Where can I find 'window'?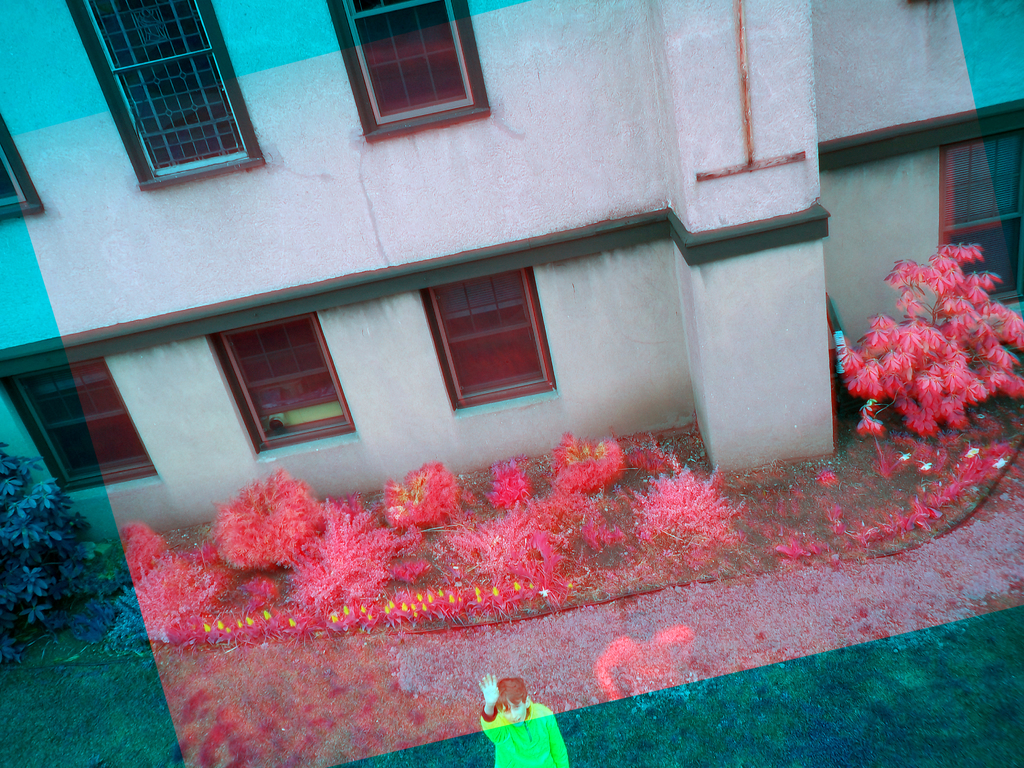
You can find it at select_region(65, 0, 269, 192).
